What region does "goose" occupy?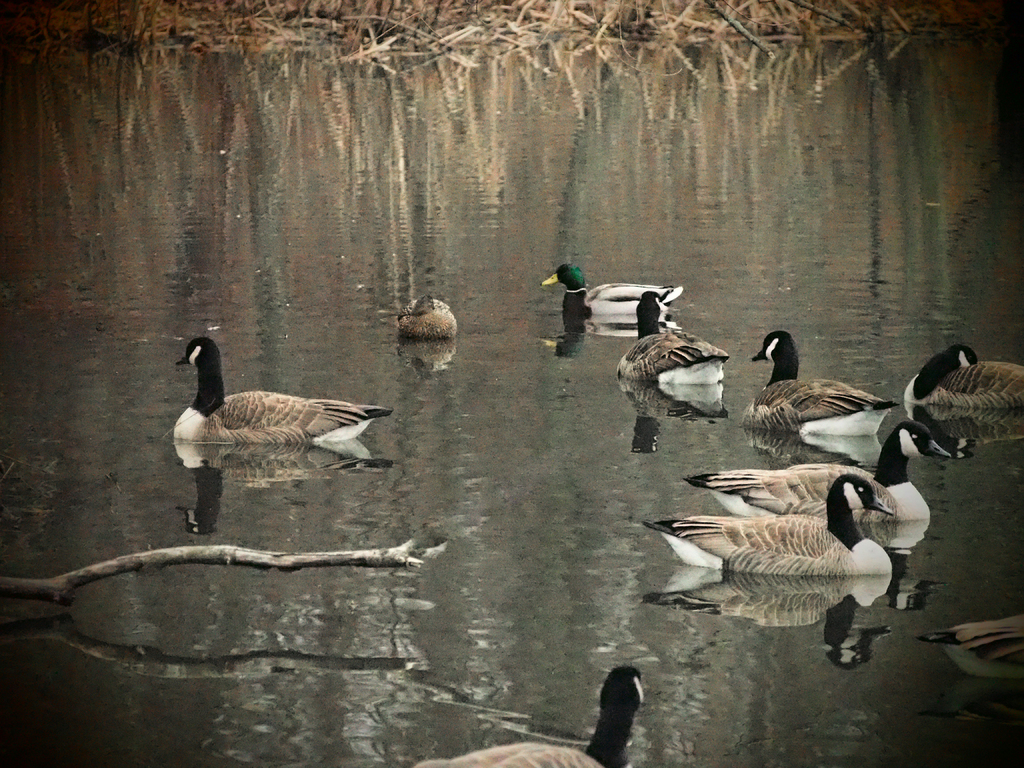
bbox=(907, 340, 1023, 412).
